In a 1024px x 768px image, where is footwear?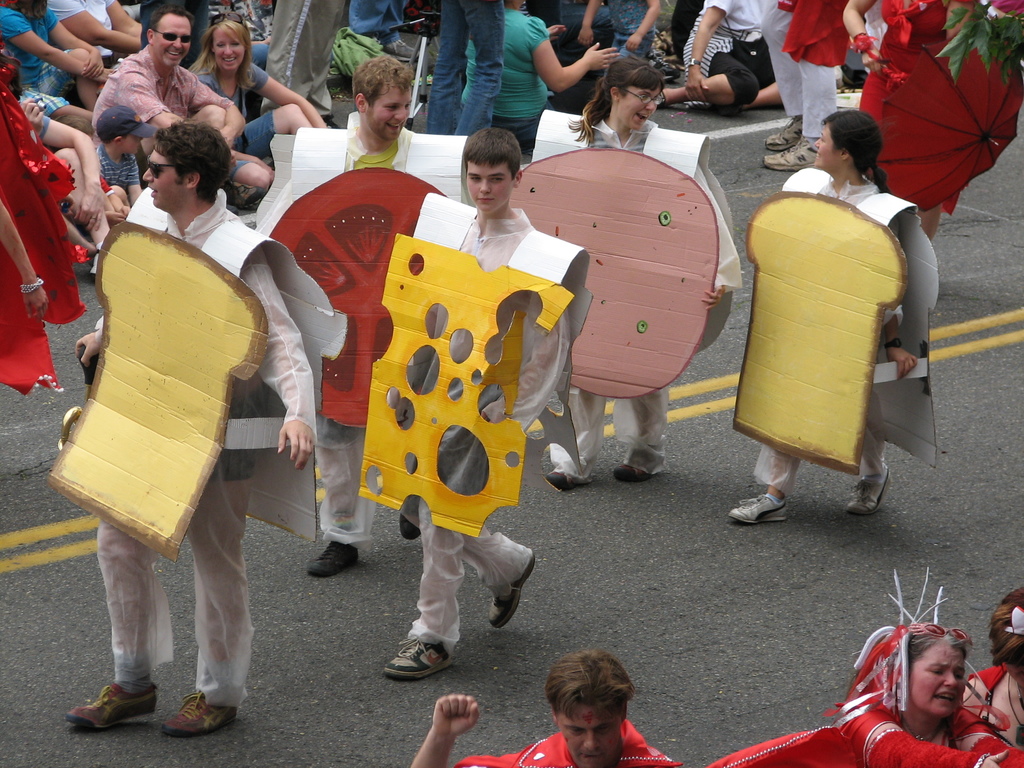
(x1=382, y1=636, x2=453, y2=678).
